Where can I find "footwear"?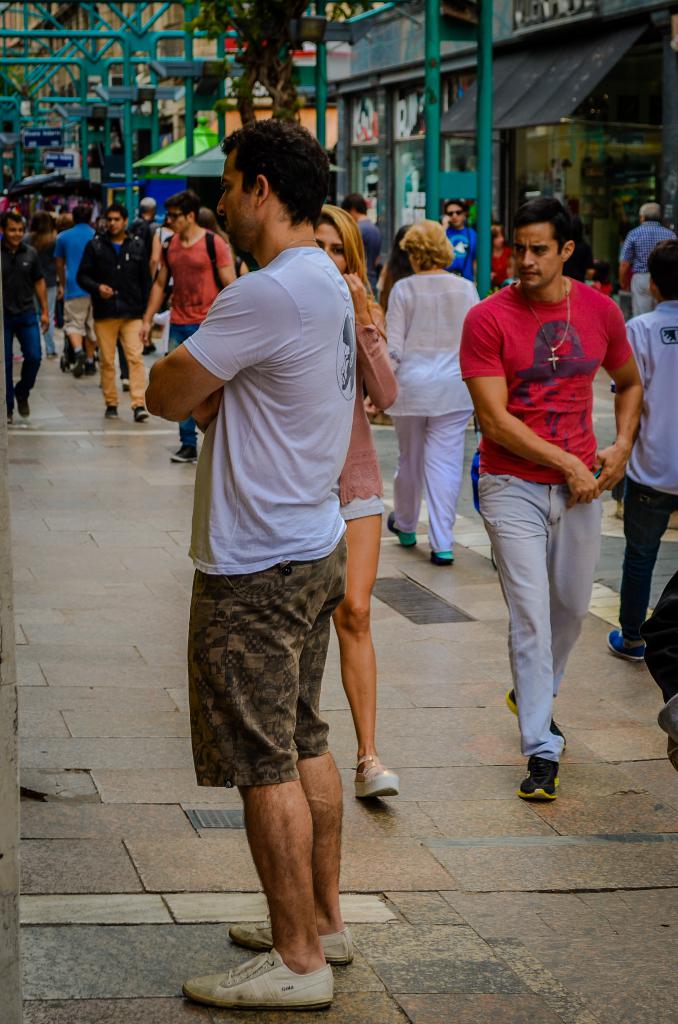
You can find it at 661,510,677,531.
